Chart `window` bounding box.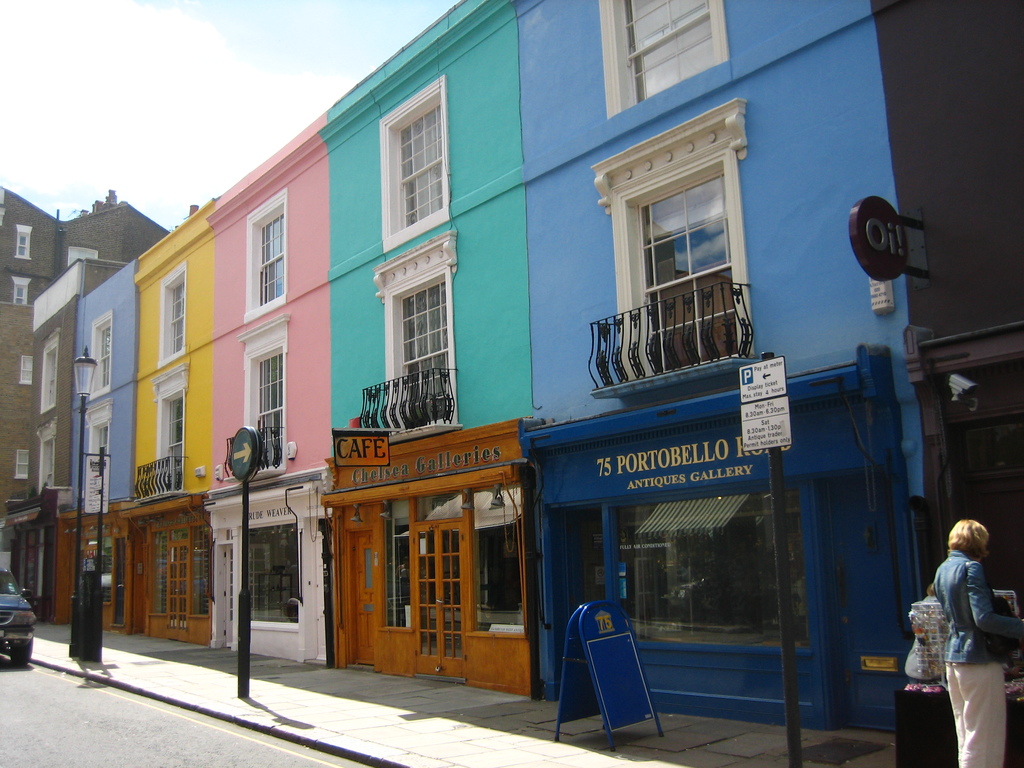
Charted: locate(156, 261, 186, 370).
